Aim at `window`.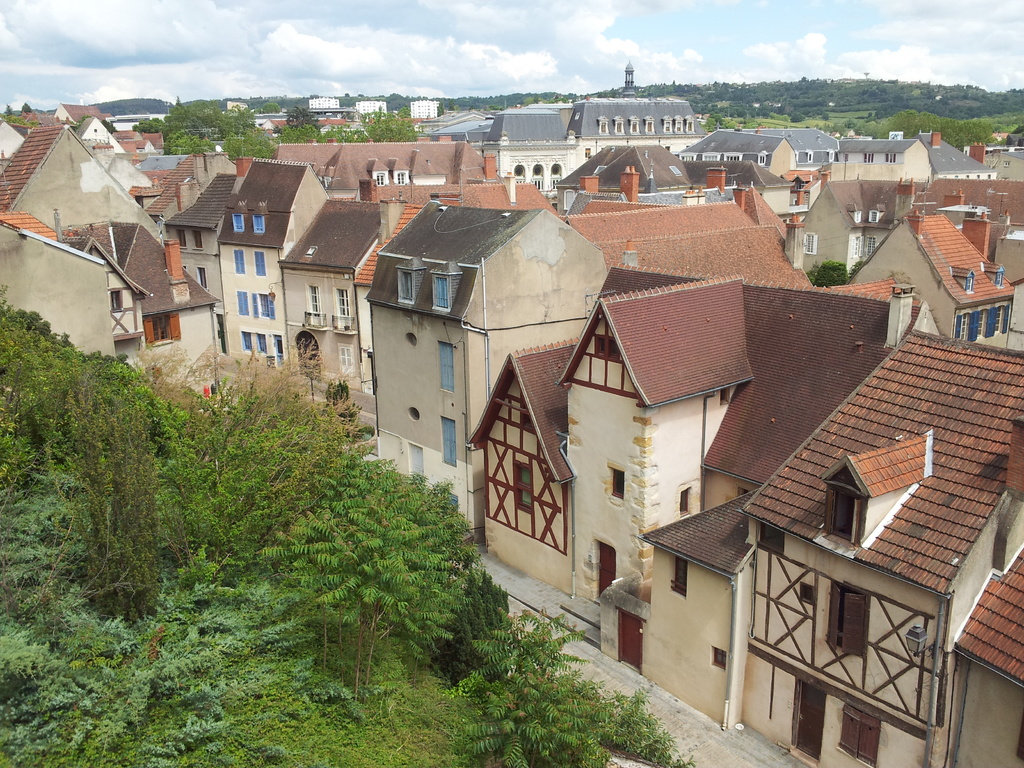
Aimed at (711, 645, 726, 672).
